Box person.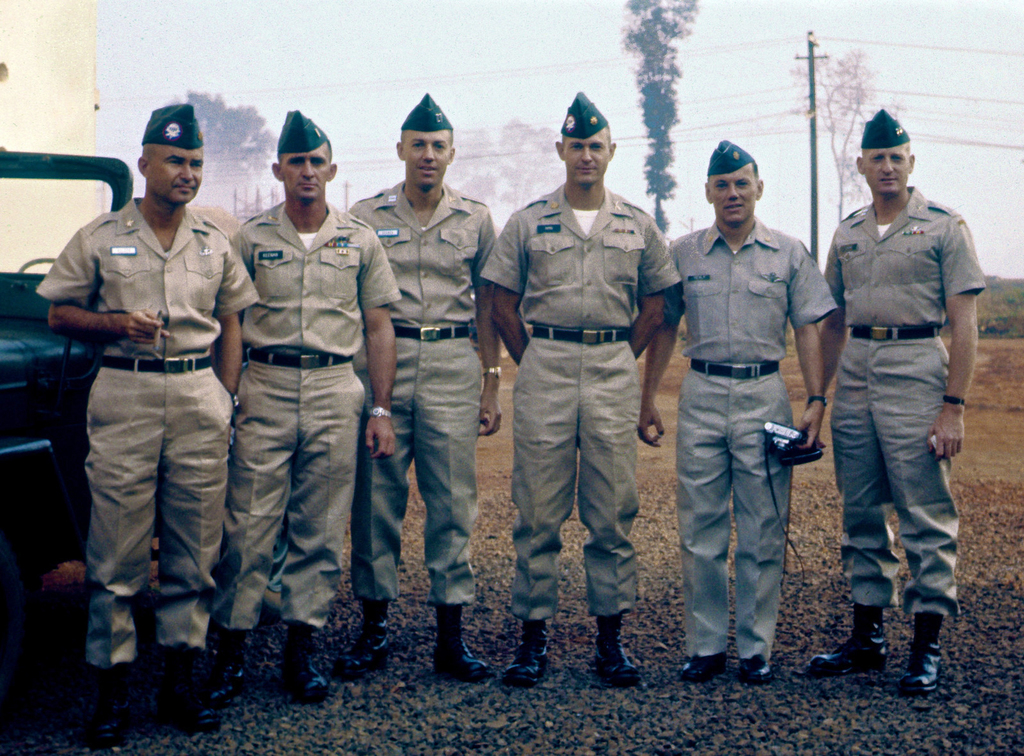
{"left": 637, "top": 139, "right": 840, "bottom": 682}.
